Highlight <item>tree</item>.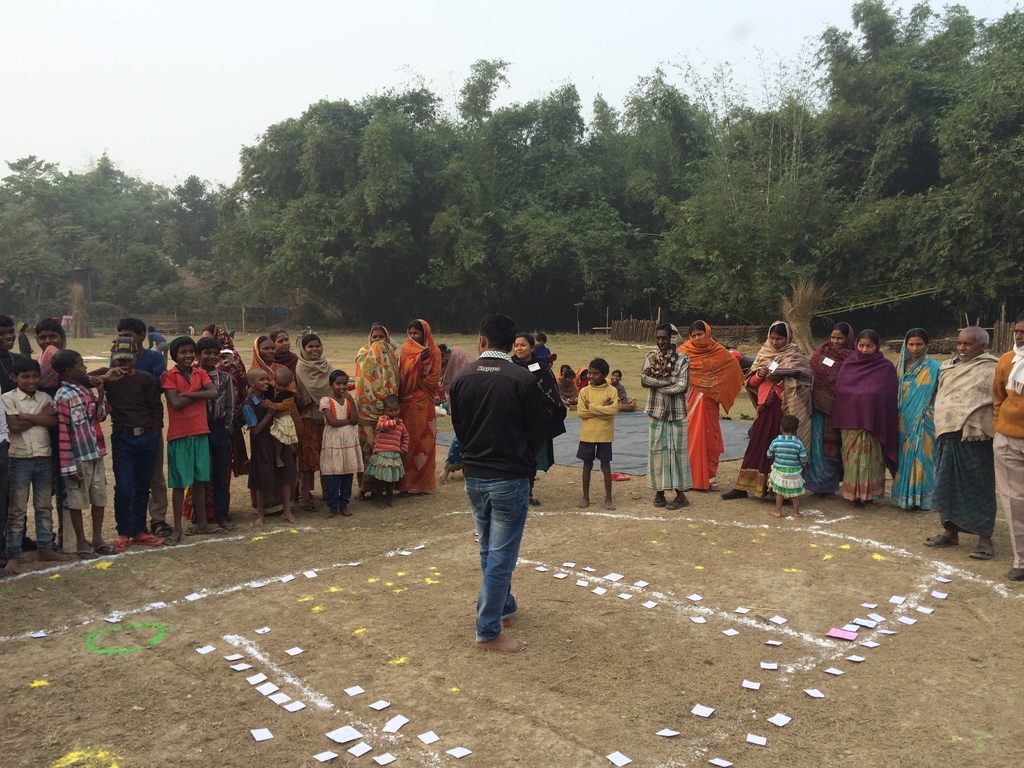
Highlighted region: select_region(5, 147, 235, 339).
